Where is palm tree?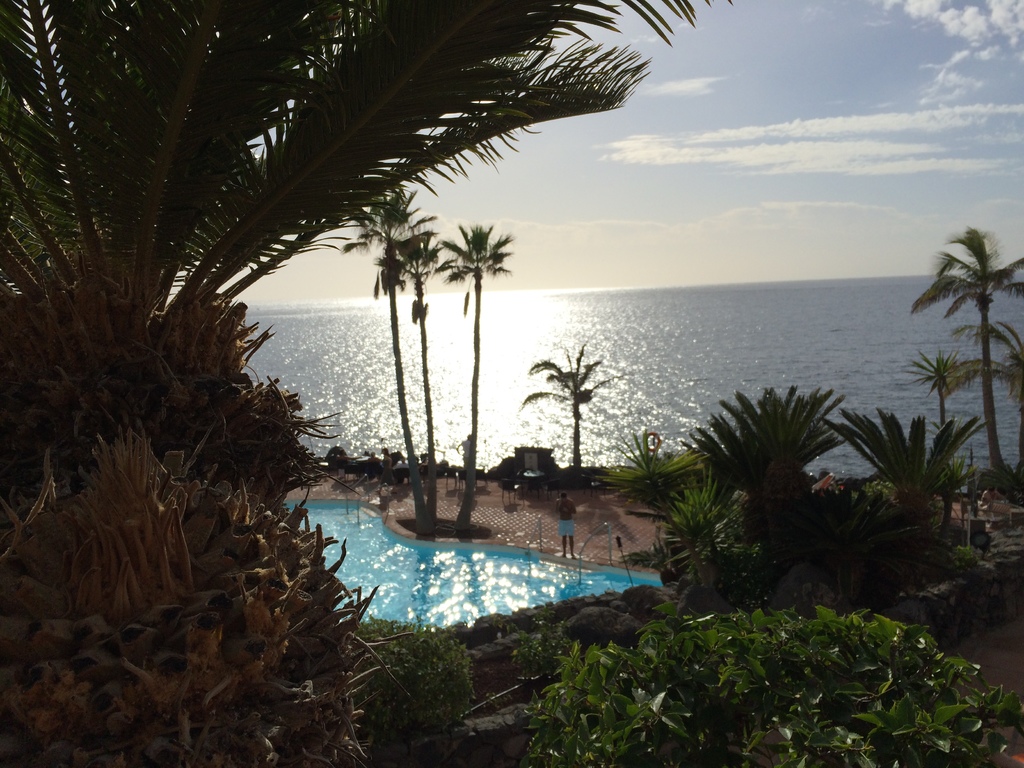
box=[514, 332, 624, 490].
